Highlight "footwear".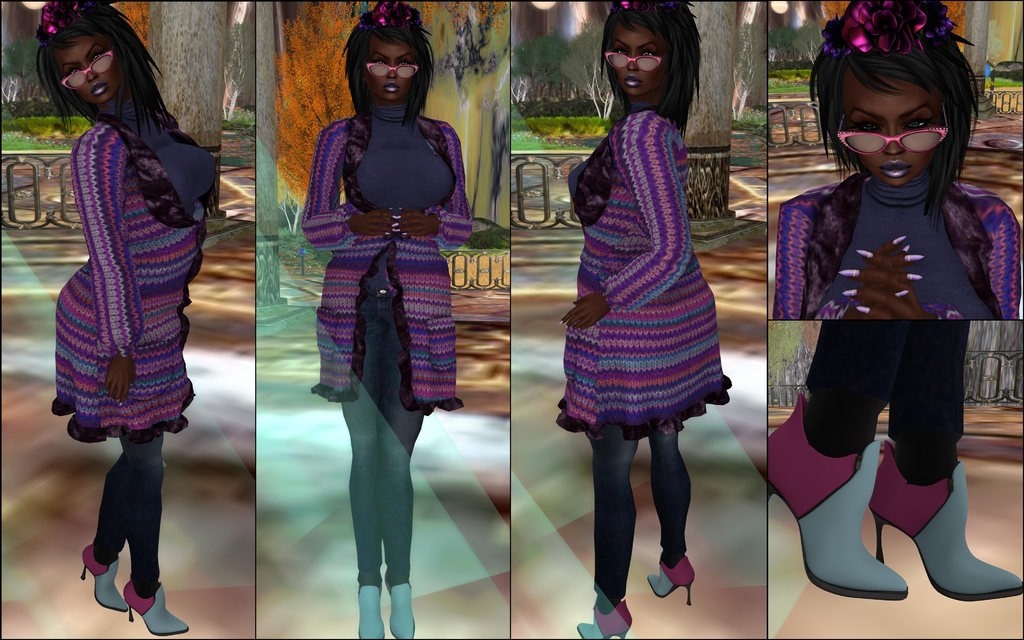
Highlighted region: 767,393,909,604.
